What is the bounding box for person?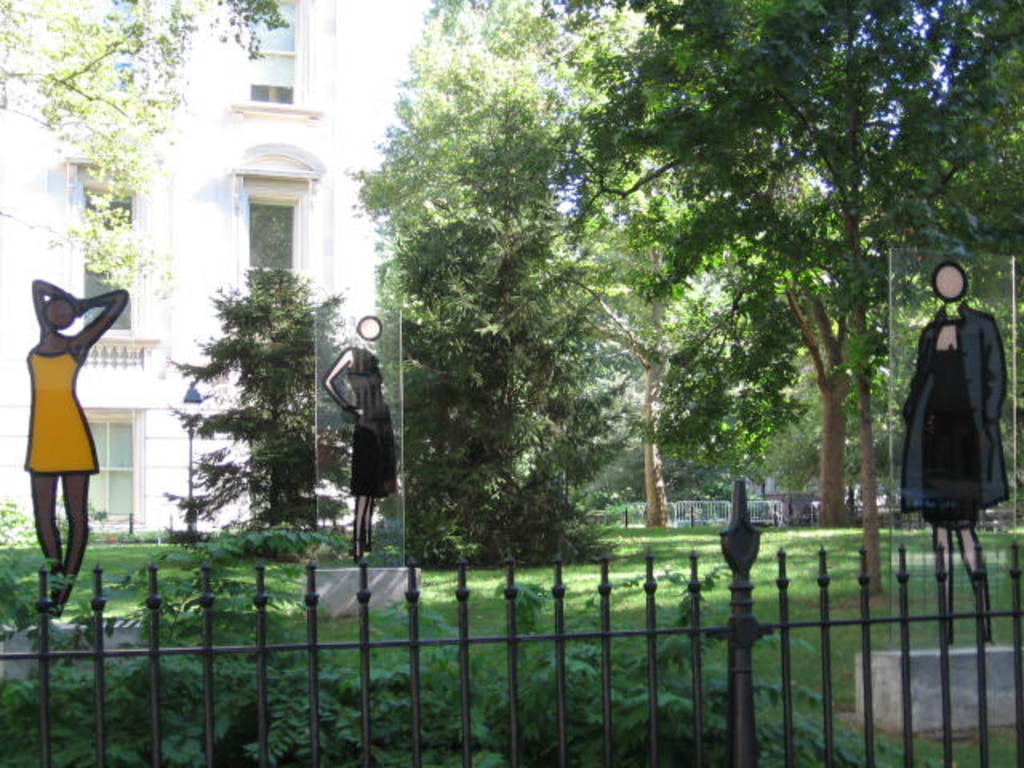
909,258,1006,595.
